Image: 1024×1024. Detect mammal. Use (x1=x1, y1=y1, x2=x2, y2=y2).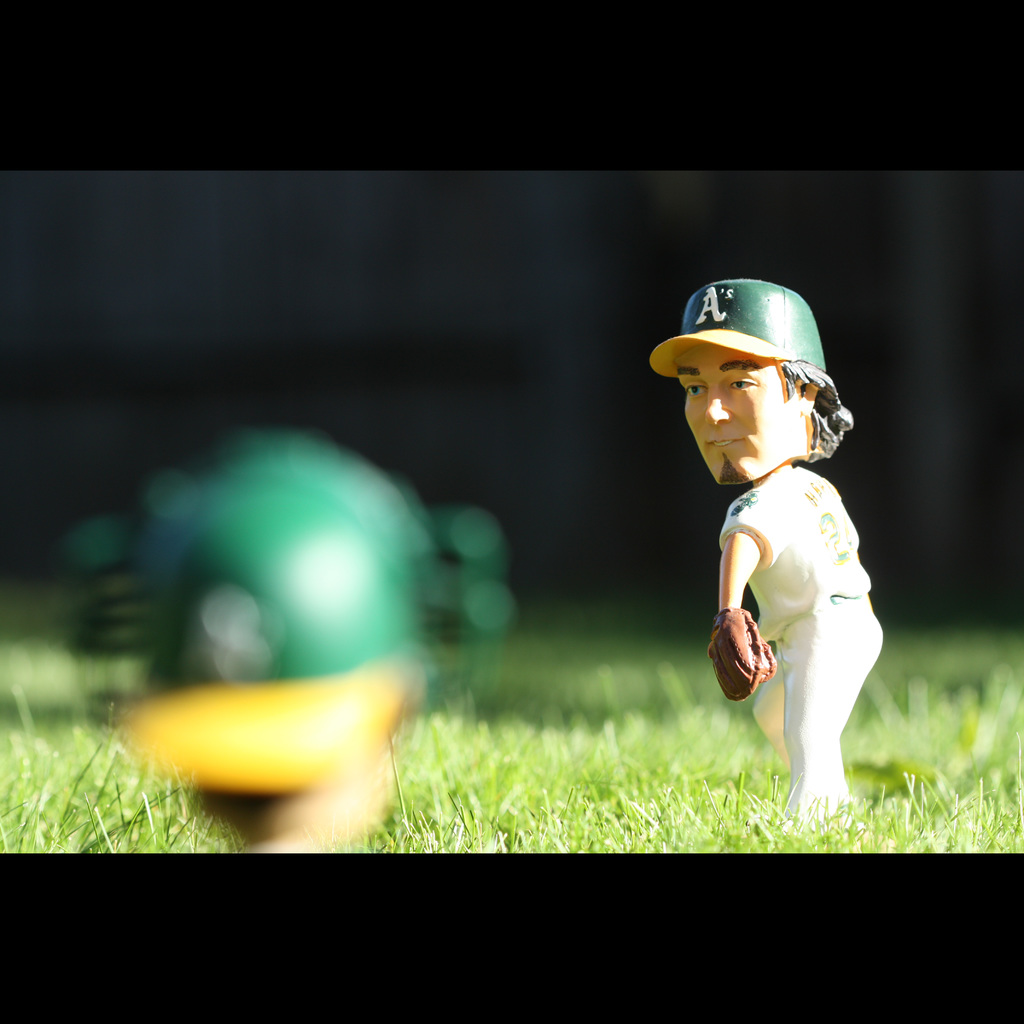
(x1=655, y1=326, x2=914, y2=806).
